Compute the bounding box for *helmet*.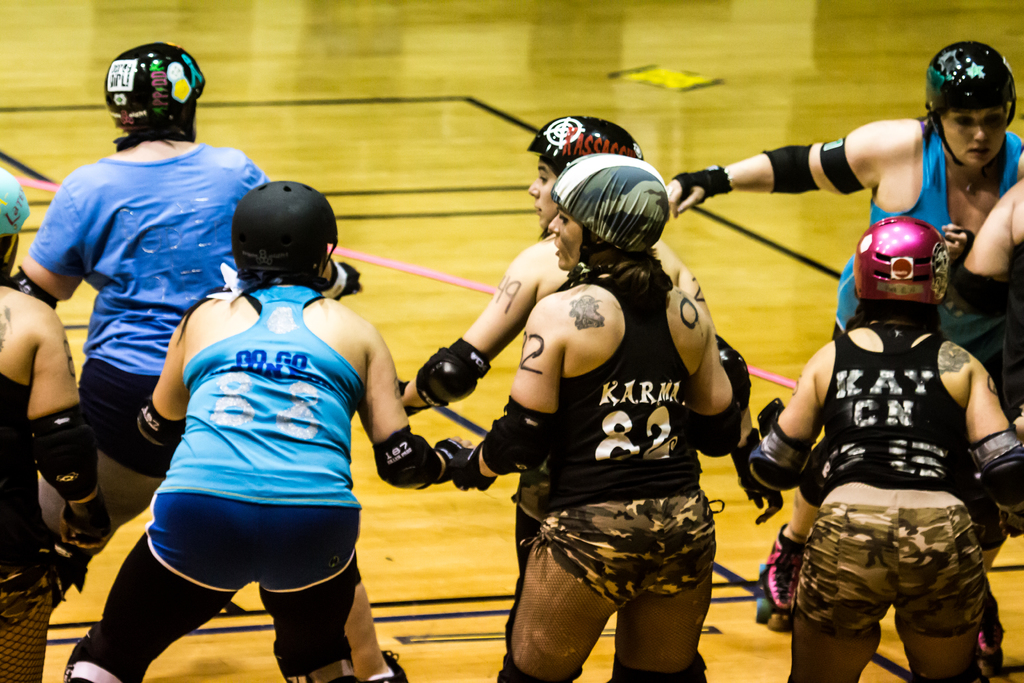
bbox=(548, 152, 675, 293).
